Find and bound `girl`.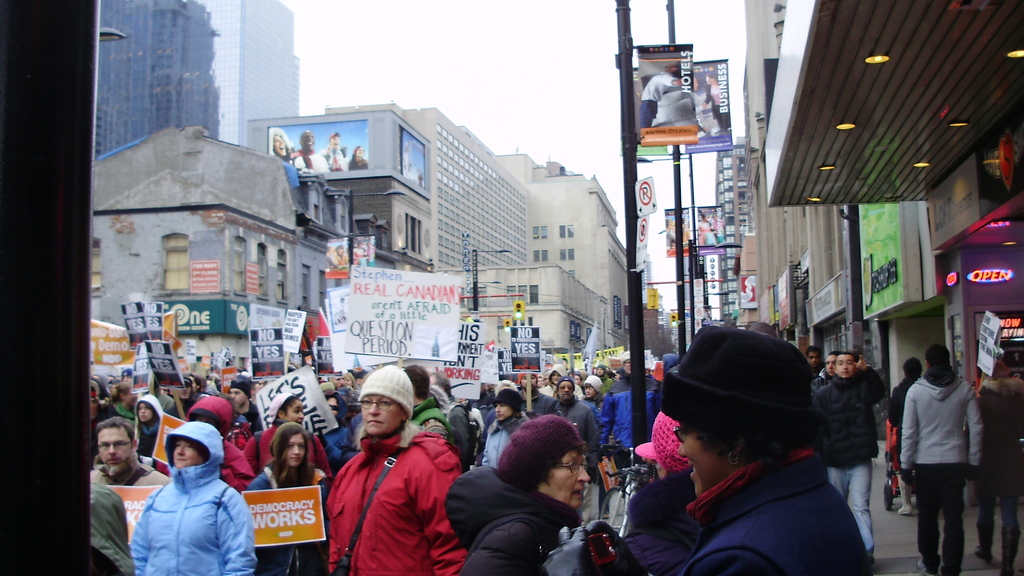
Bound: 129:400:161:458.
